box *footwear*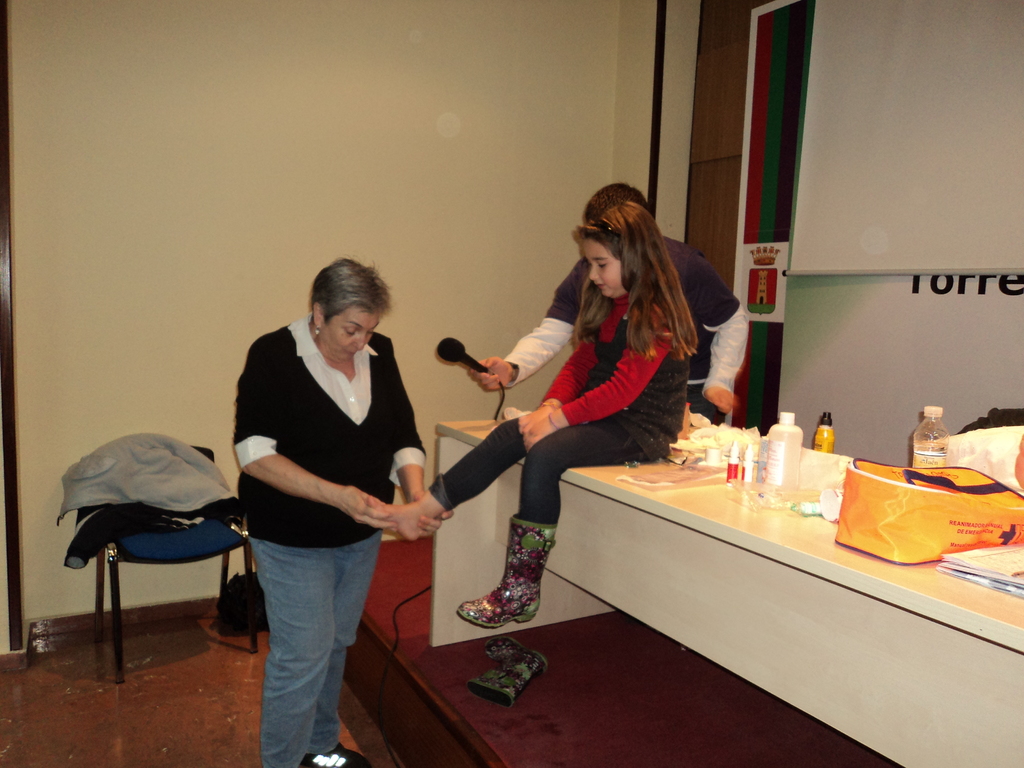
select_region(456, 520, 557, 628)
